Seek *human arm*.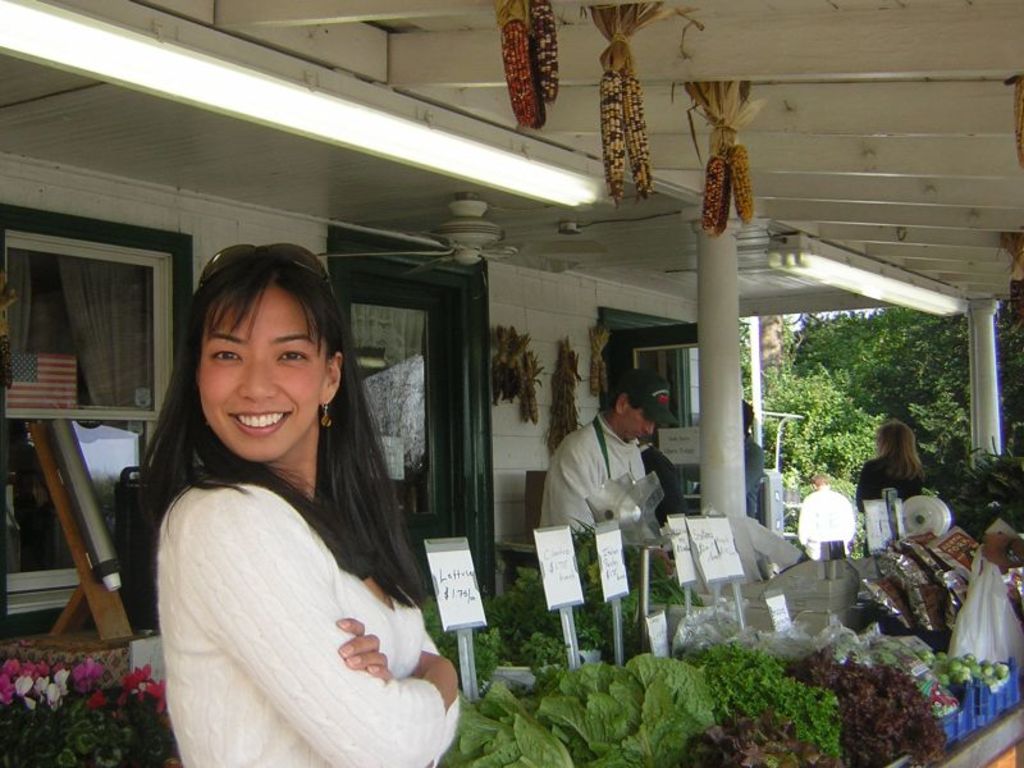
select_region(205, 507, 435, 756).
